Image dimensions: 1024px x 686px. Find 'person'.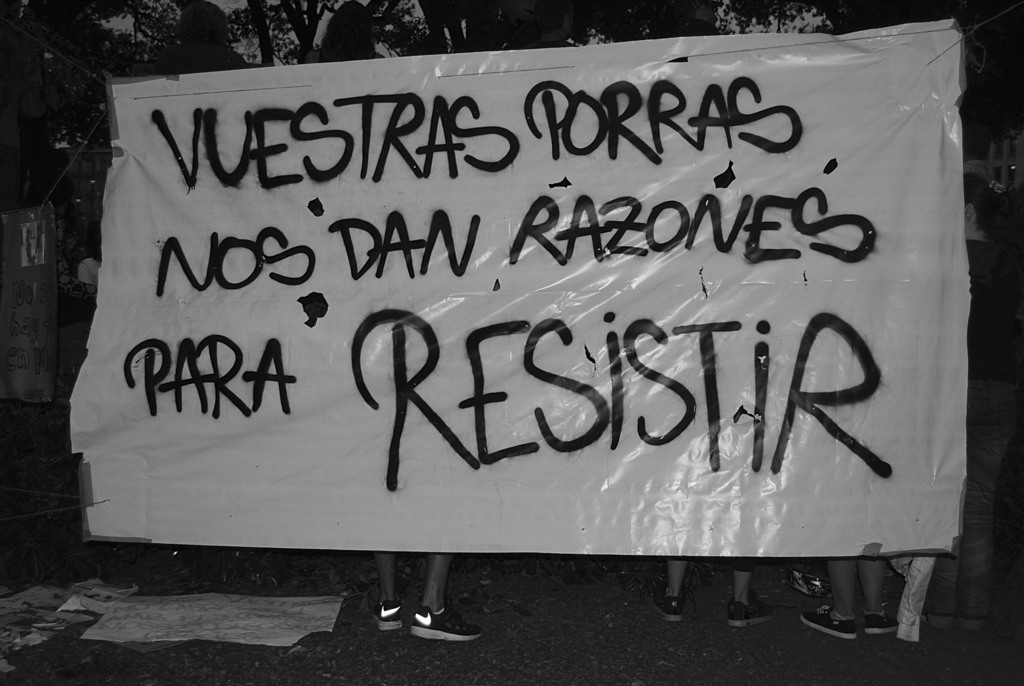
region(653, 559, 771, 625).
